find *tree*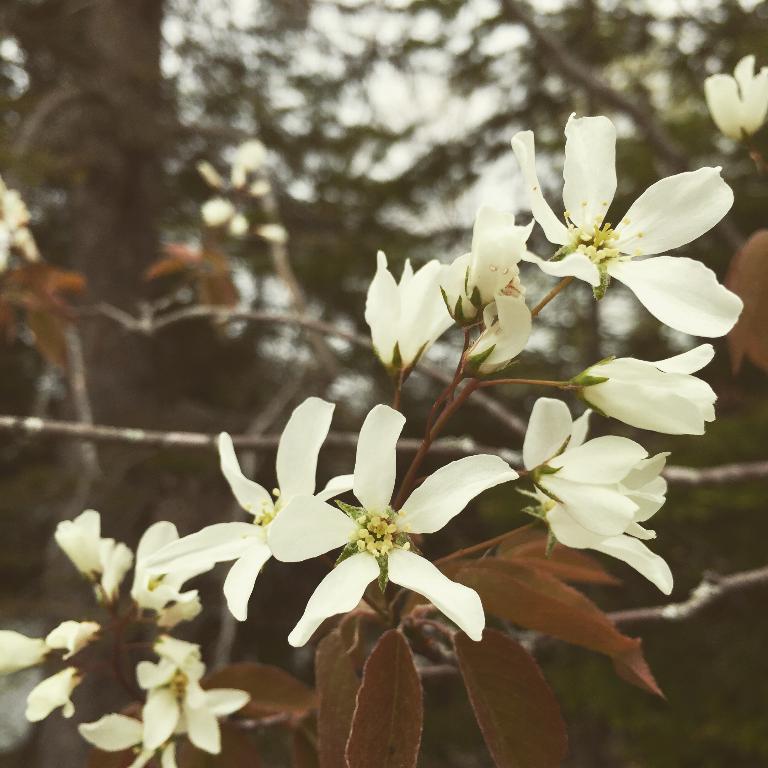
detection(0, 0, 767, 767)
